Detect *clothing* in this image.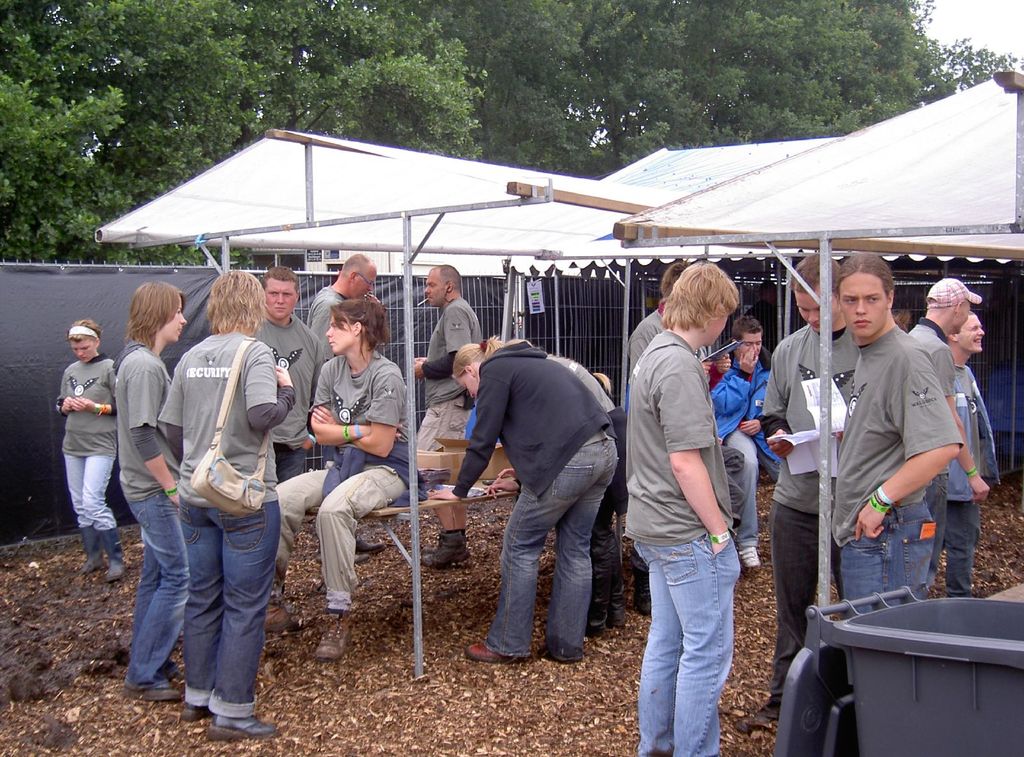
Detection: x1=124, y1=346, x2=174, y2=474.
